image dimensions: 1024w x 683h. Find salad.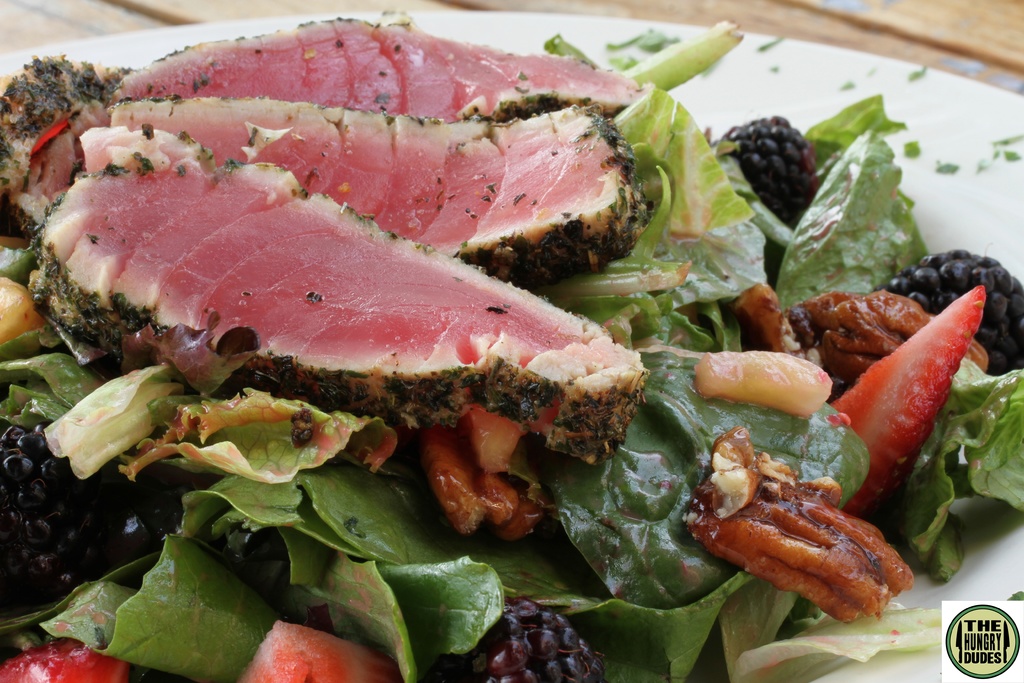
box=[3, 0, 1023, 682].
